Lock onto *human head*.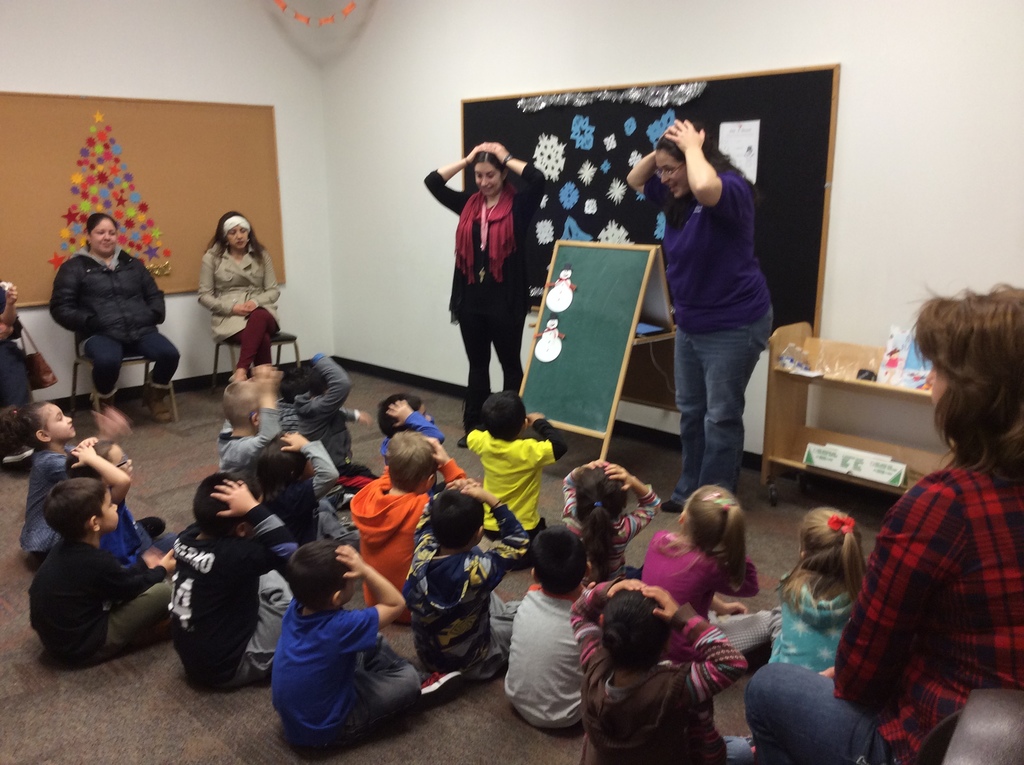
Locked: 558 266 573 281.
